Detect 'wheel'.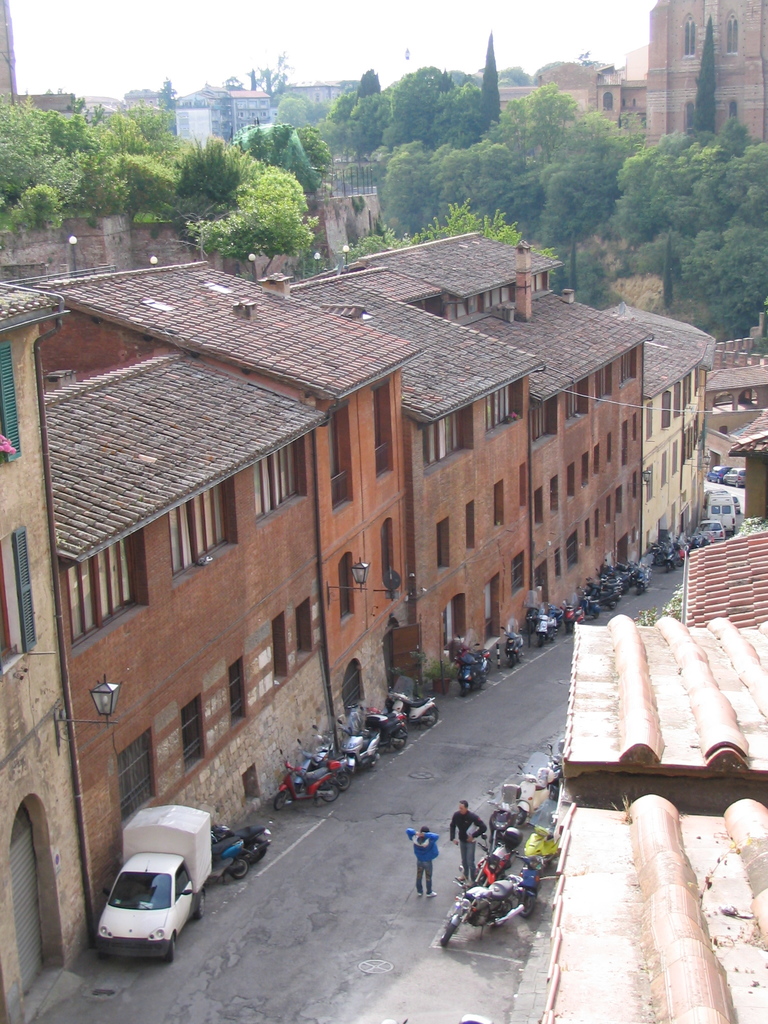
Detected at 485:662:490:675.
